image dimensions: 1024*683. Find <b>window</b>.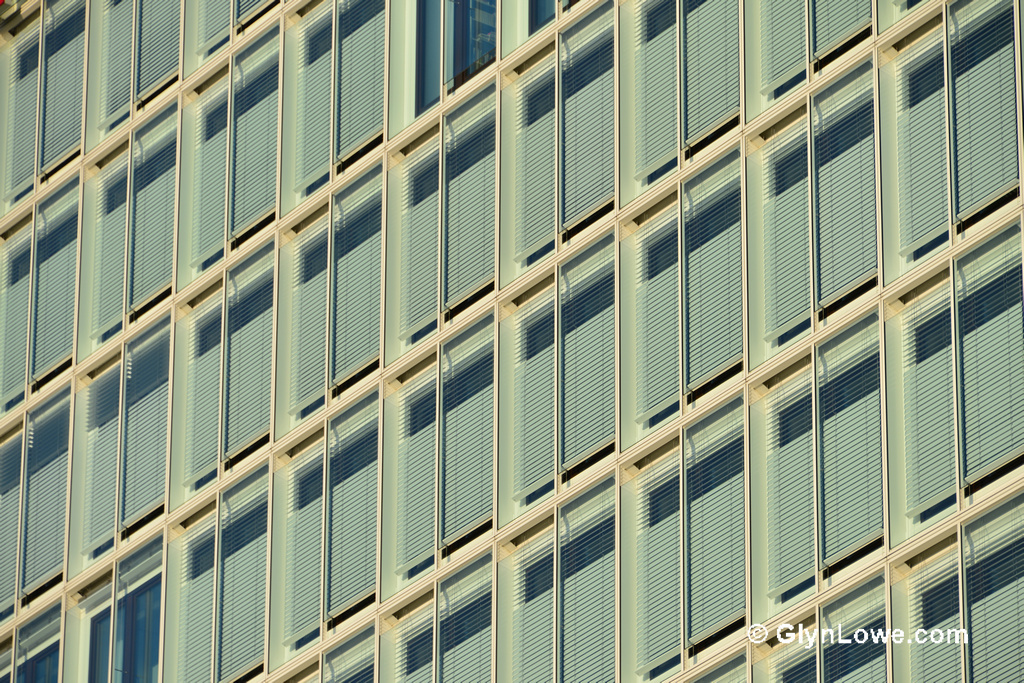
[x1=765, y1=566, x2=895, y2=682].
